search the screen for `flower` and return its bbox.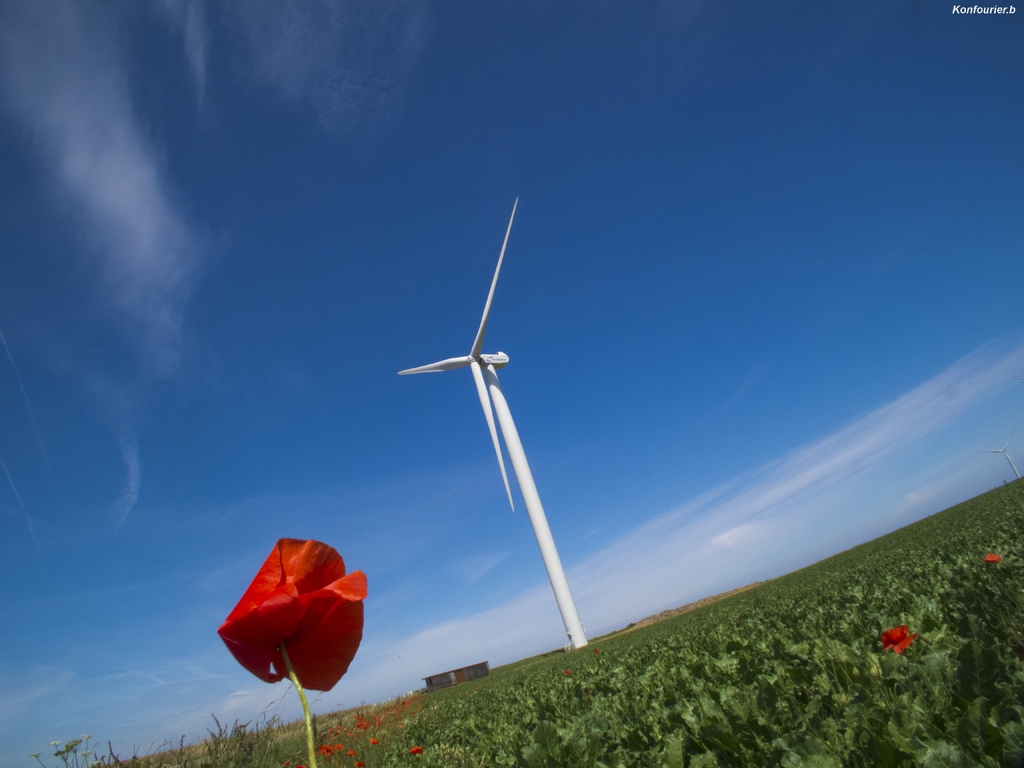
Found: region(982, 550, 1002, 566).
